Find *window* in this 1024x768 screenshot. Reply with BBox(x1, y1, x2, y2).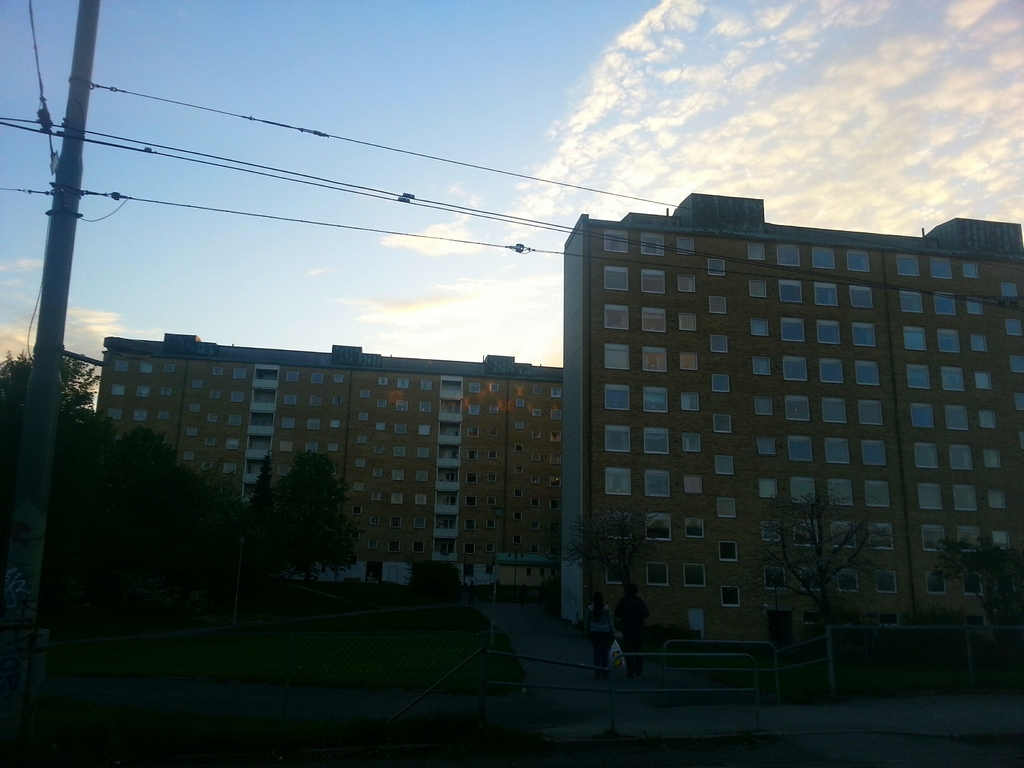
BBox(900, 288, 925, 313).
